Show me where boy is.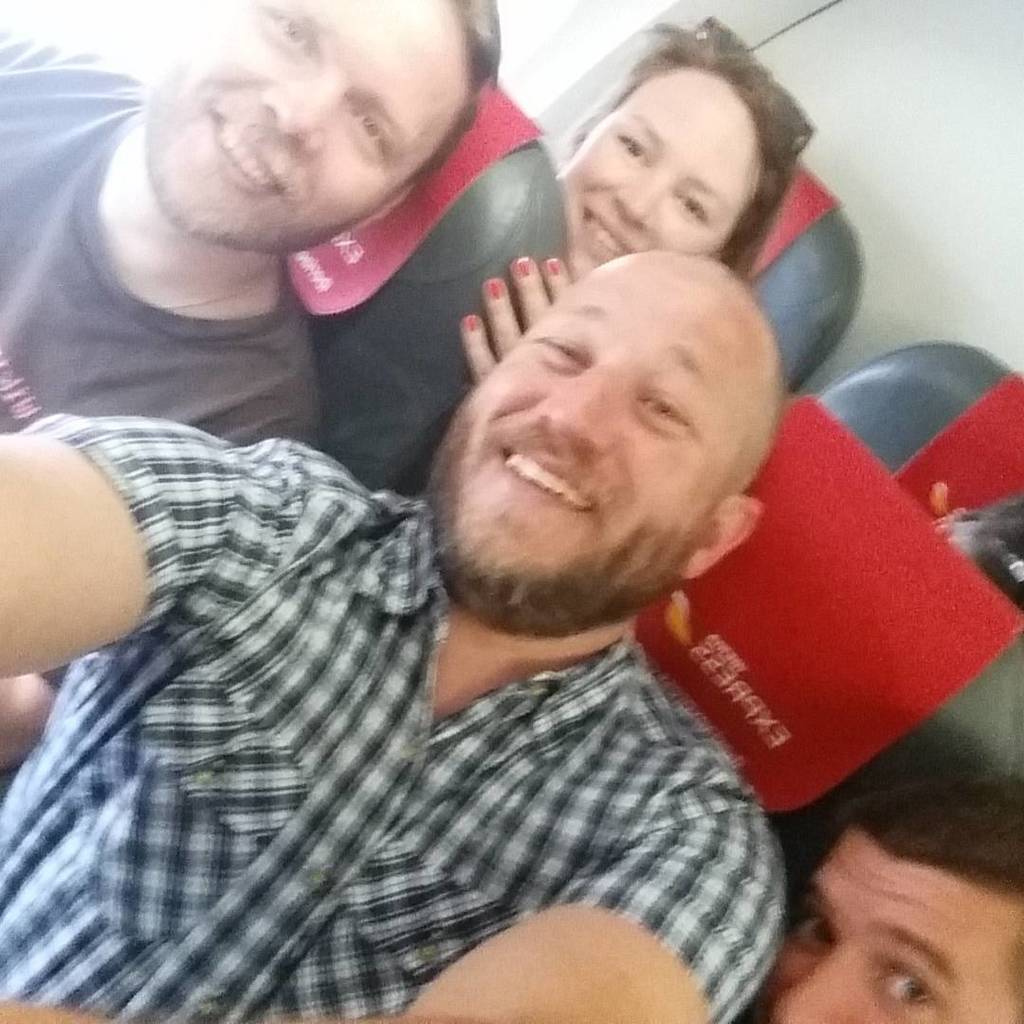
boy is at box(0, 0, 503, 757).
